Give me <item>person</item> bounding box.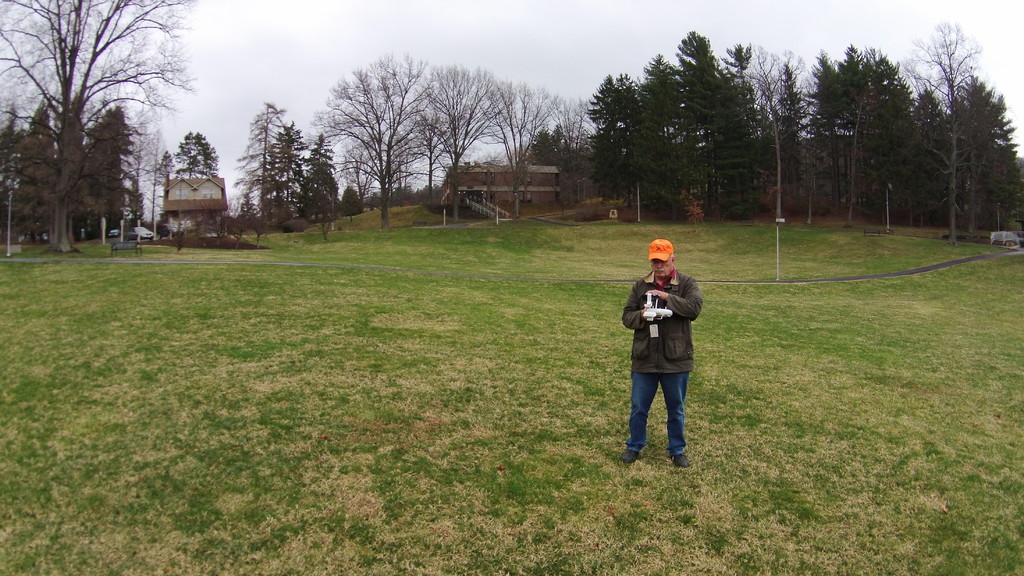
625,236,704,458.
